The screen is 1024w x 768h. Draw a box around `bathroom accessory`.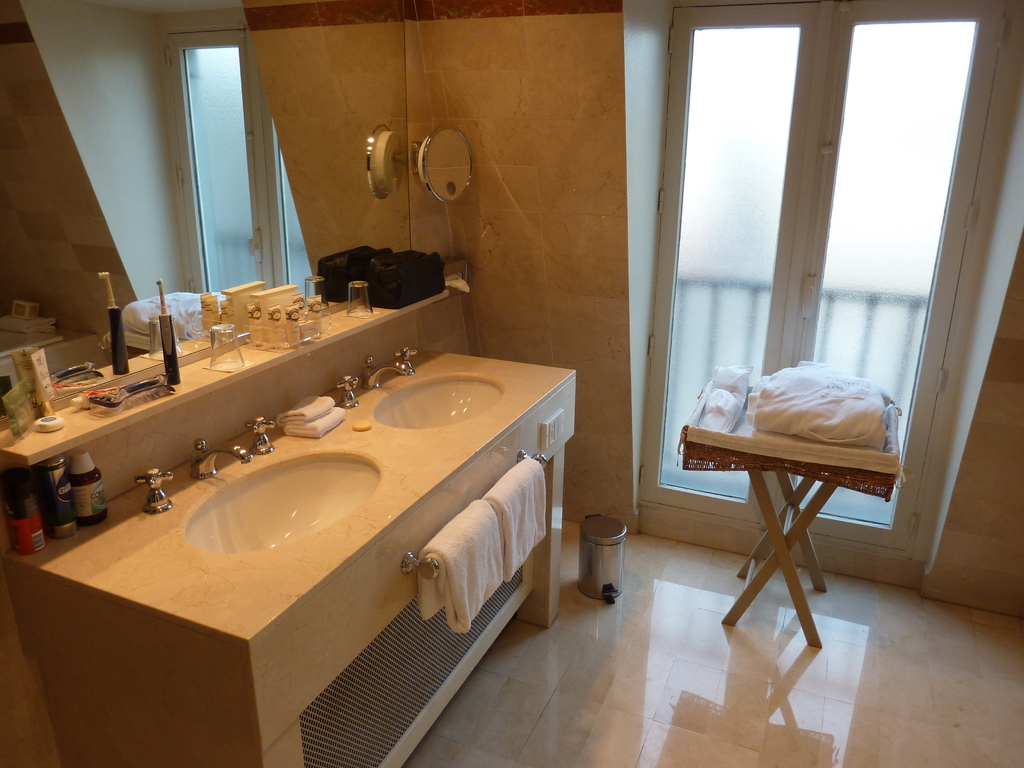
(left=401, top=448, right=548, bottom=582).
